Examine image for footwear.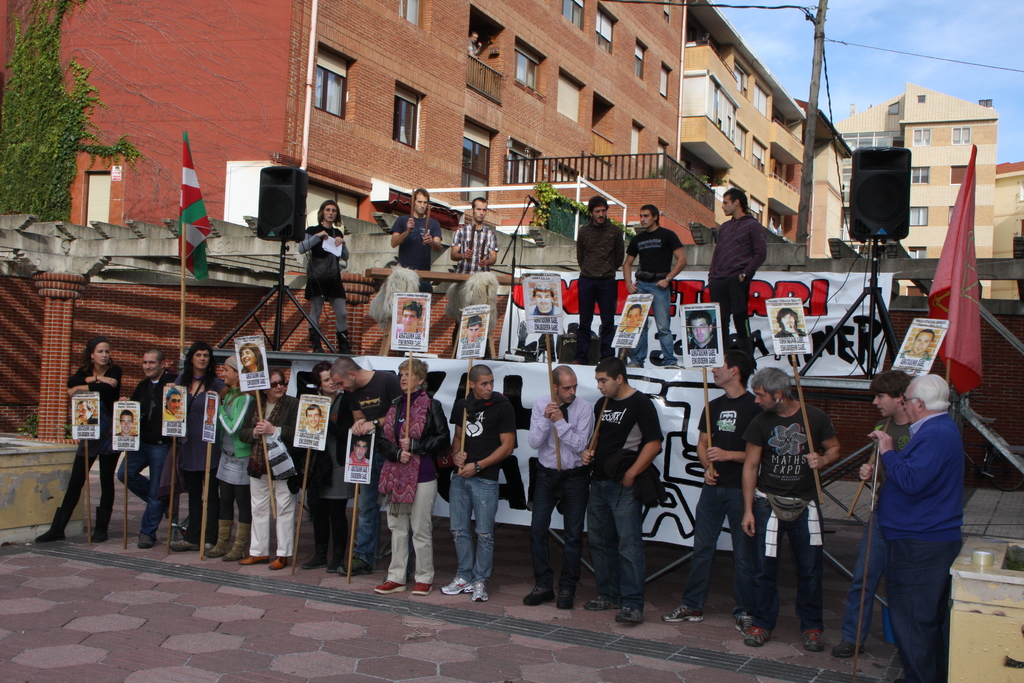
Examination result: Rect(745, 624, 768, 645).
